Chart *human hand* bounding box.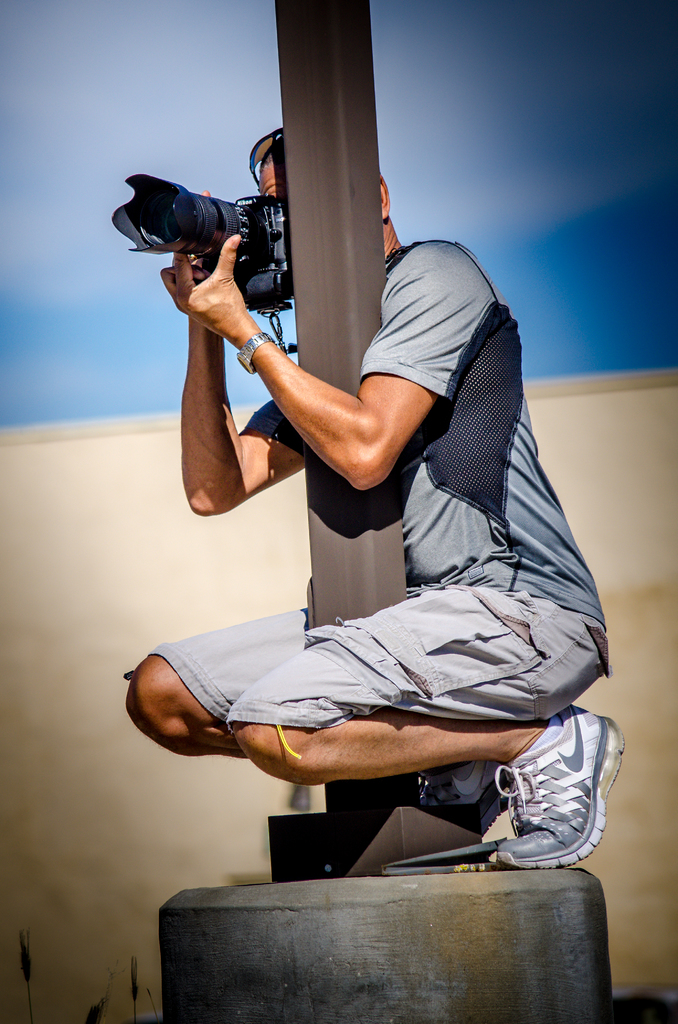
Charted: locate(190, 189, 213, 270).
